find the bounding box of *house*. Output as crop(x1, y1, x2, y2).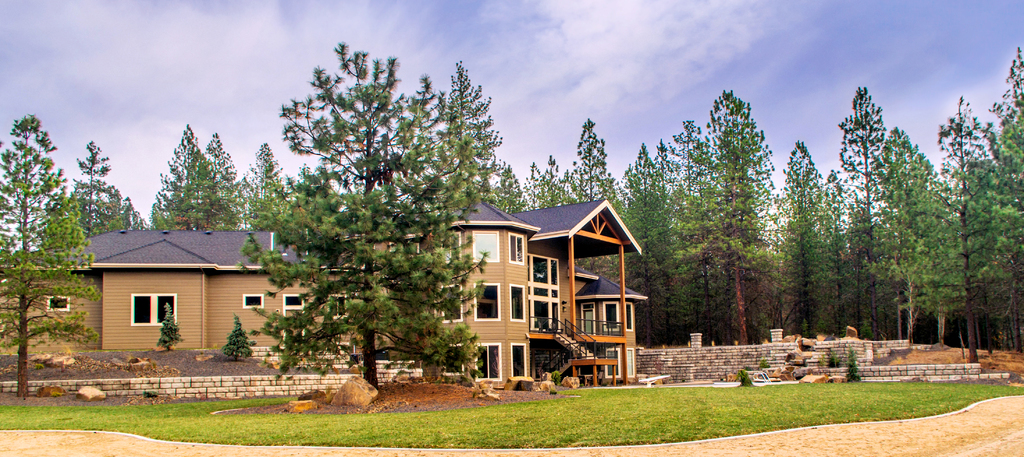
crop(0, 198, 649, 381).
